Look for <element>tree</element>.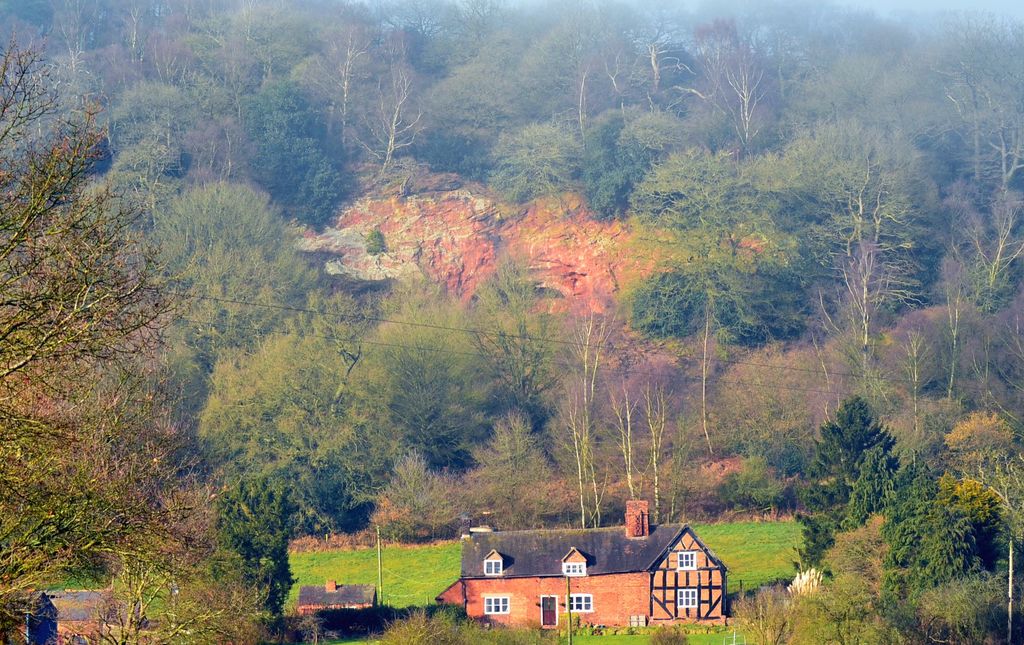
Found: BBox(959, 183, 1021, 296).
